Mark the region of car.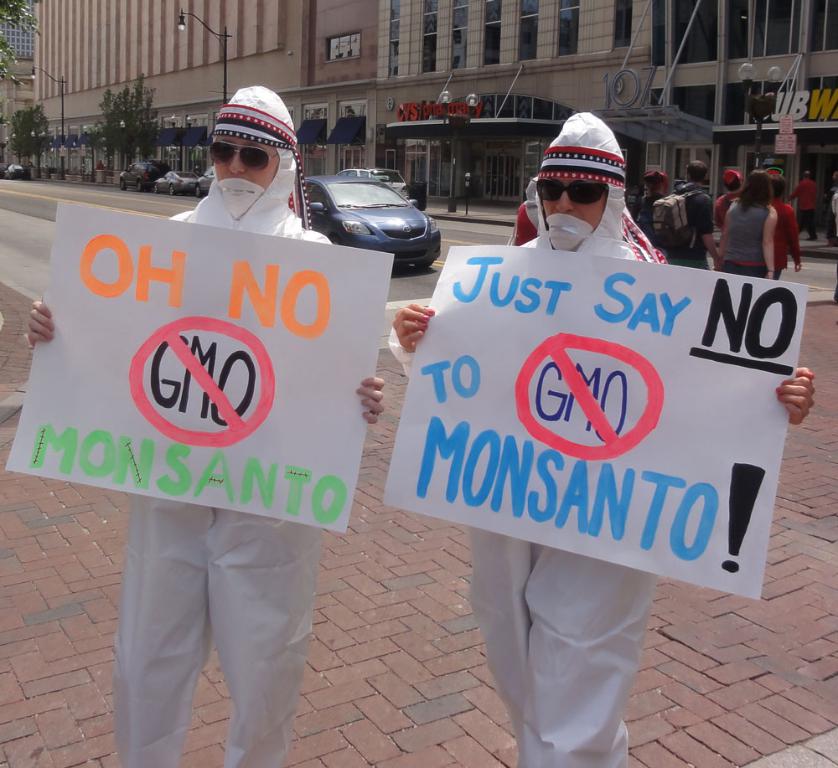
Region: bbox=[302, 178, 436, 266].
